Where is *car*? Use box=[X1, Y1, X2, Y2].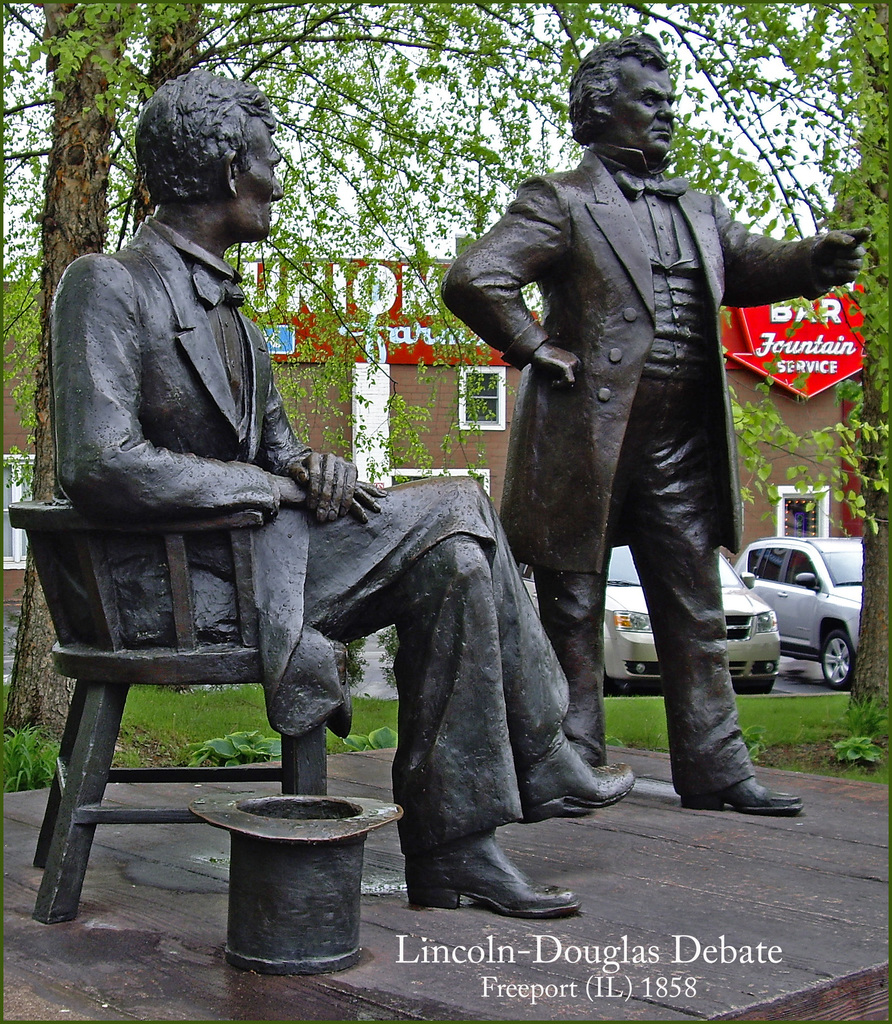
box=[514, 538, 789, 696].
